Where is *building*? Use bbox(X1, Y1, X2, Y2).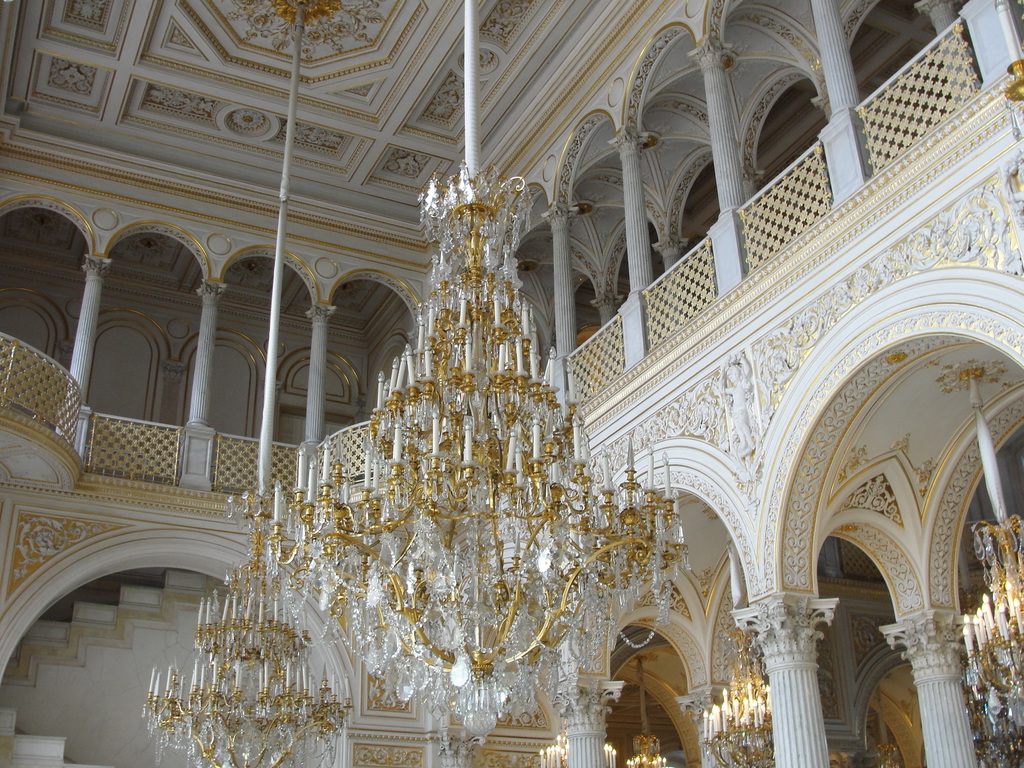
bbox(0, 0, 1023, 767).
